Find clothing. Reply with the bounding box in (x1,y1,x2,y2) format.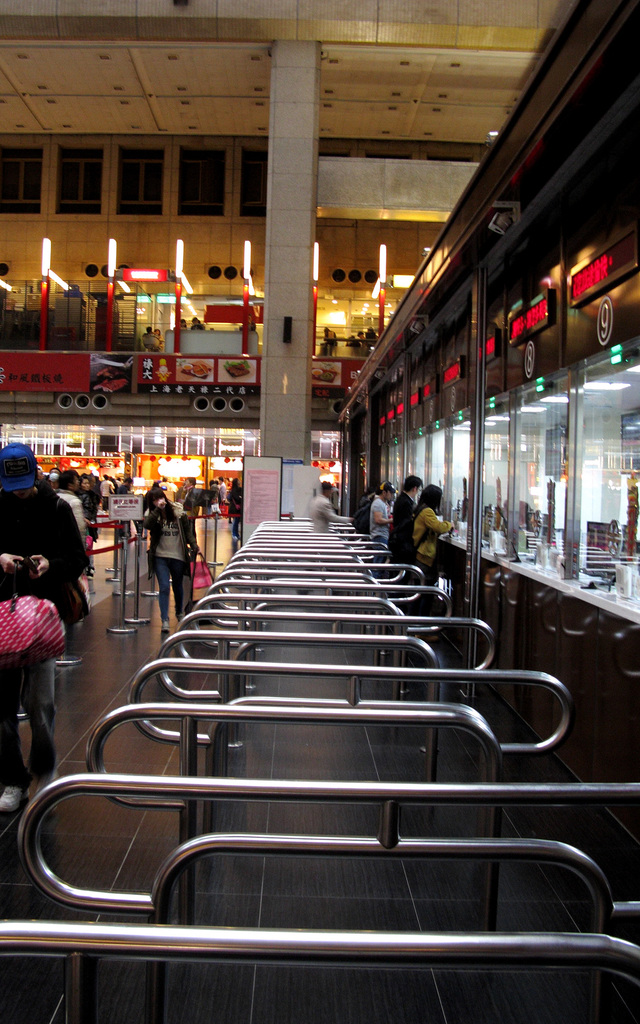
(148,337,164,352).
